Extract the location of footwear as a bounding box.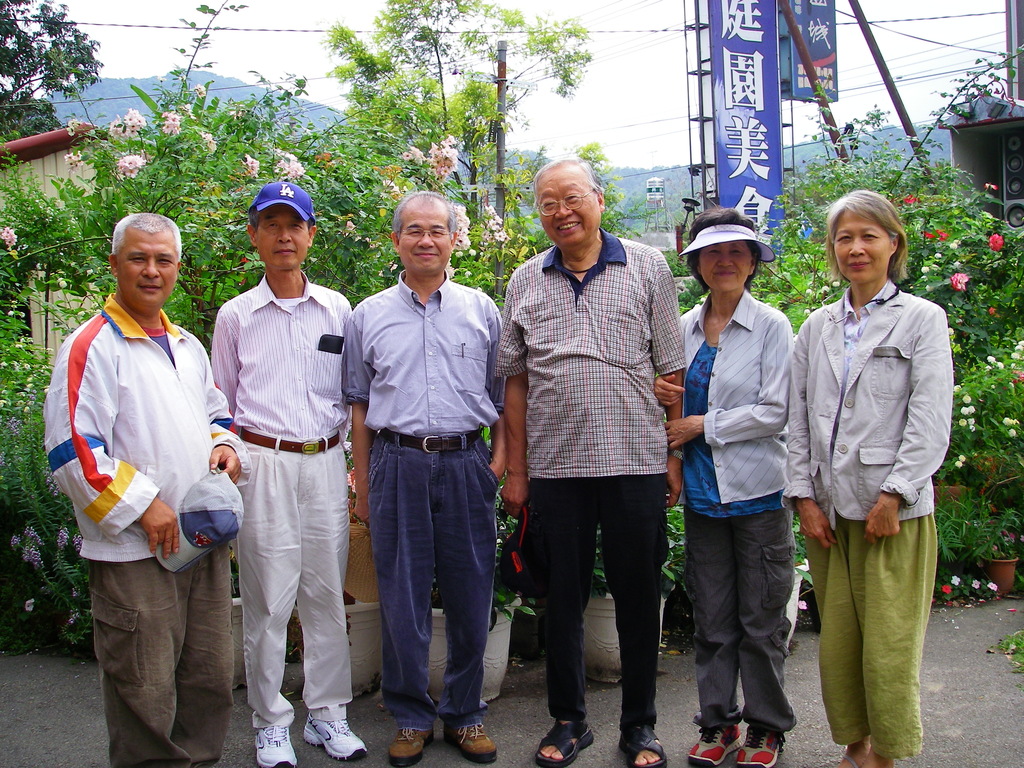
box(296, 707, 375, 762).
